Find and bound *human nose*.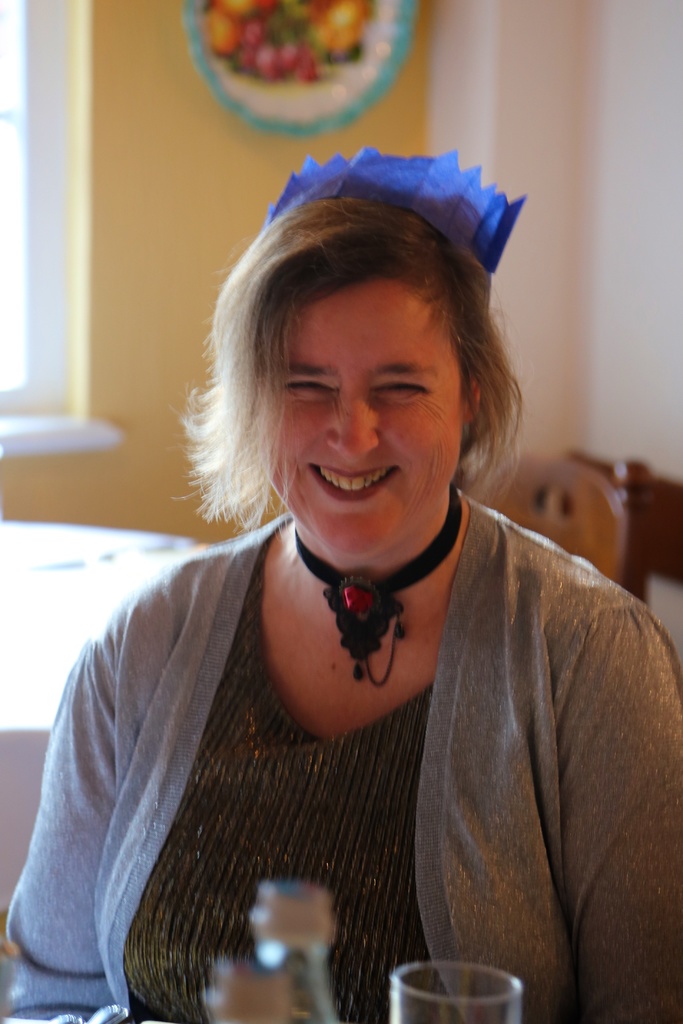
Bound: Rect(324, 394, 379, 466).
